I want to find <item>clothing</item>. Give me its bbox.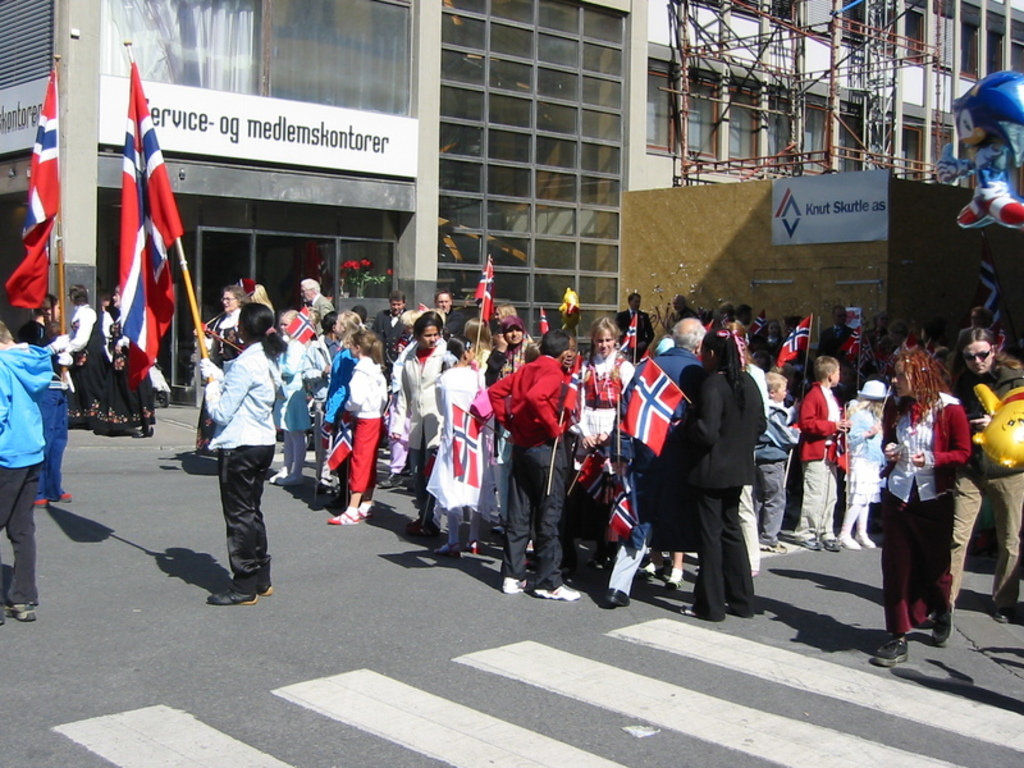
rect(376, 308, 402, 347).
